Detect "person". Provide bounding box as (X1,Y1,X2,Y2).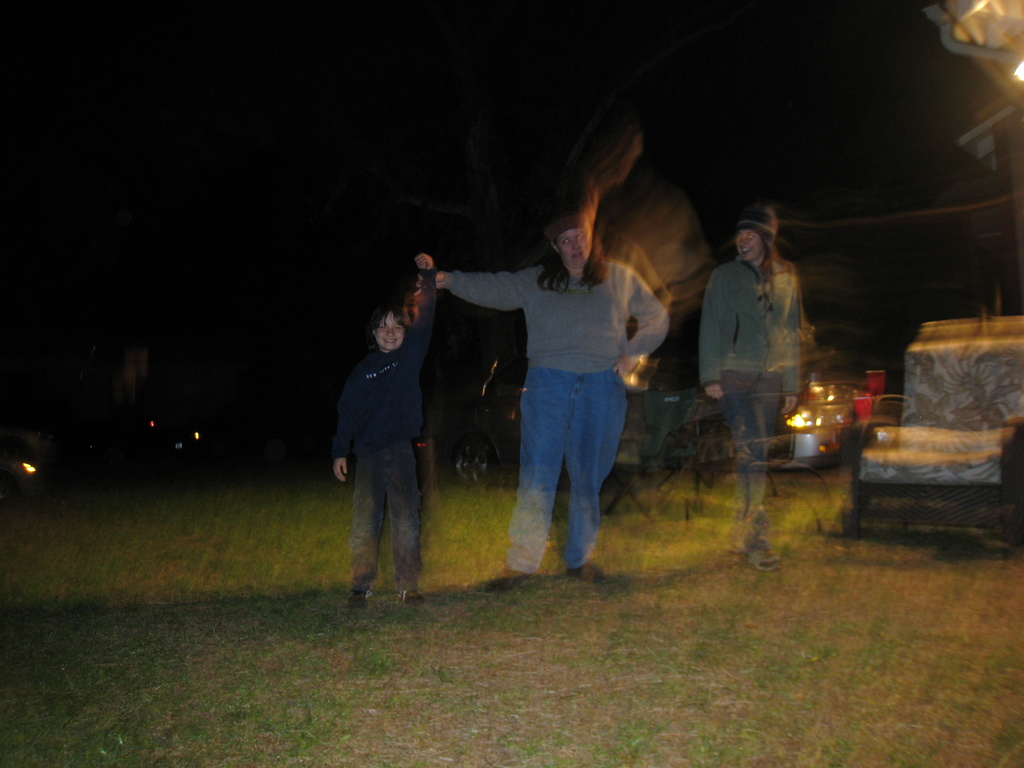
(331,253,447,616).
